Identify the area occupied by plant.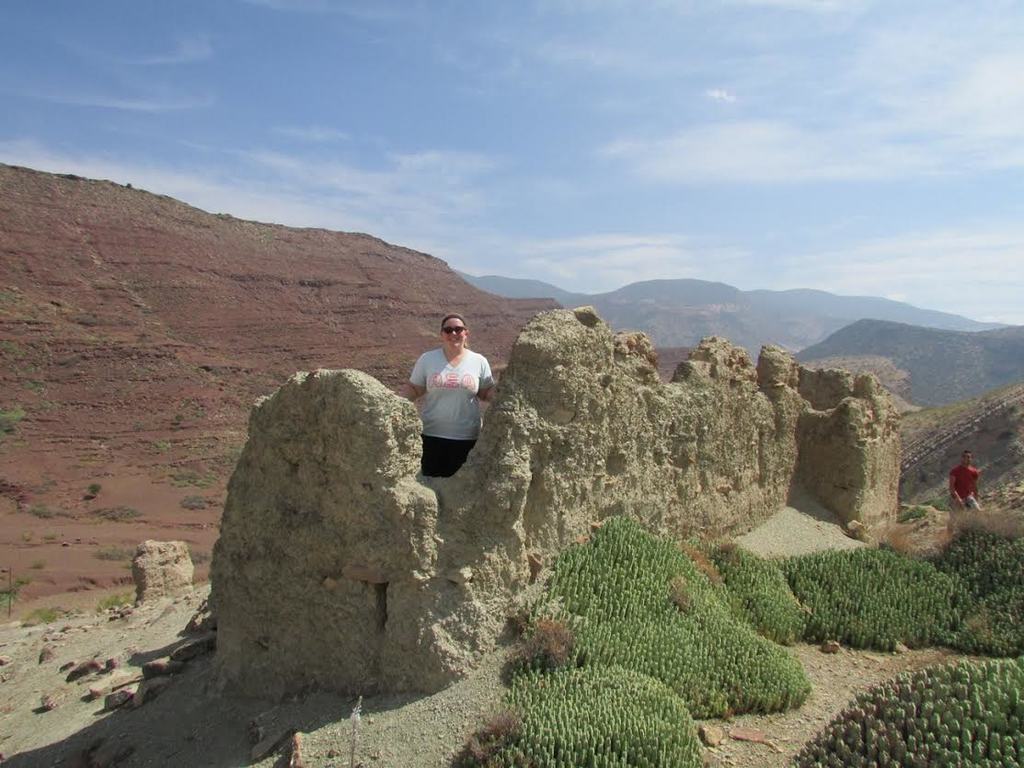
Area: crop(0, 576, 26, 607).
